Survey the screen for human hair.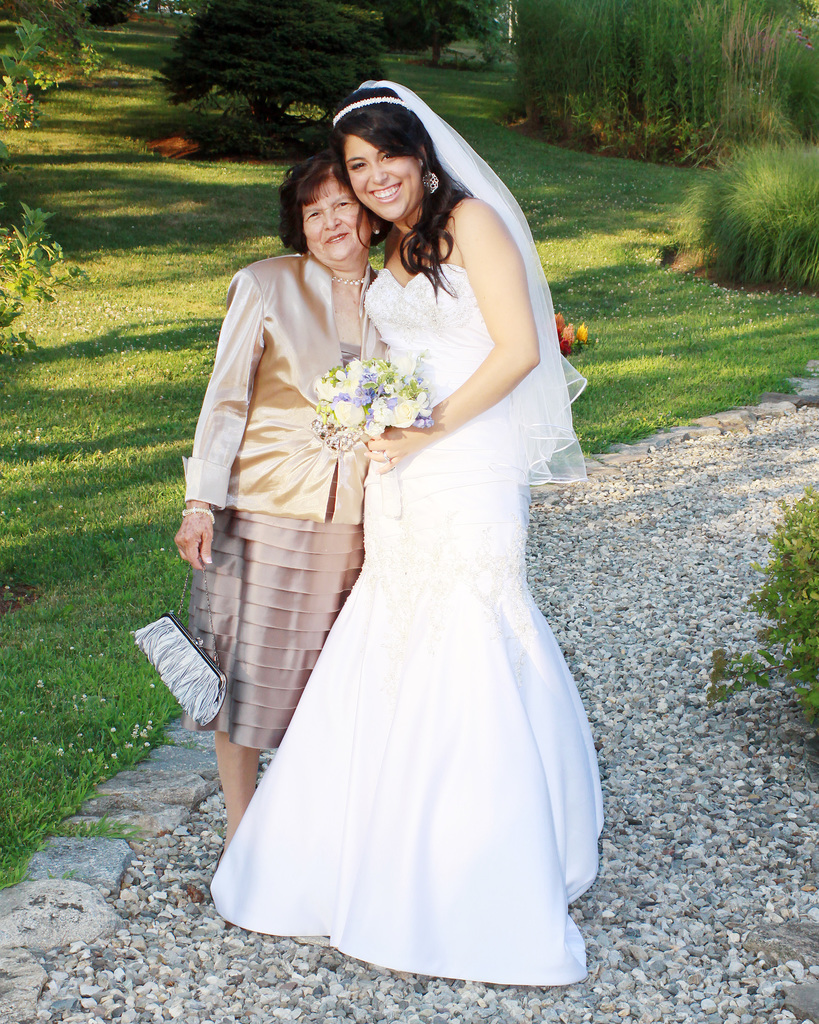
Survey found: (278,141,386,250).
